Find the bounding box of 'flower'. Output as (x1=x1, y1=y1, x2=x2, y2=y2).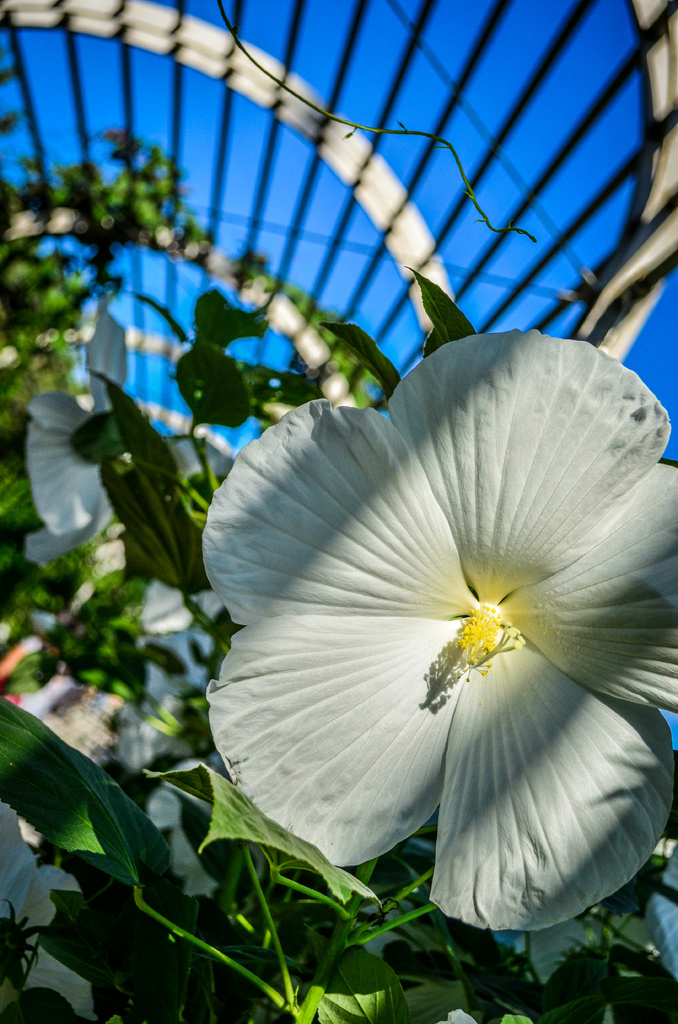
(x1=81, y1=671, x2=230, y2=916).
